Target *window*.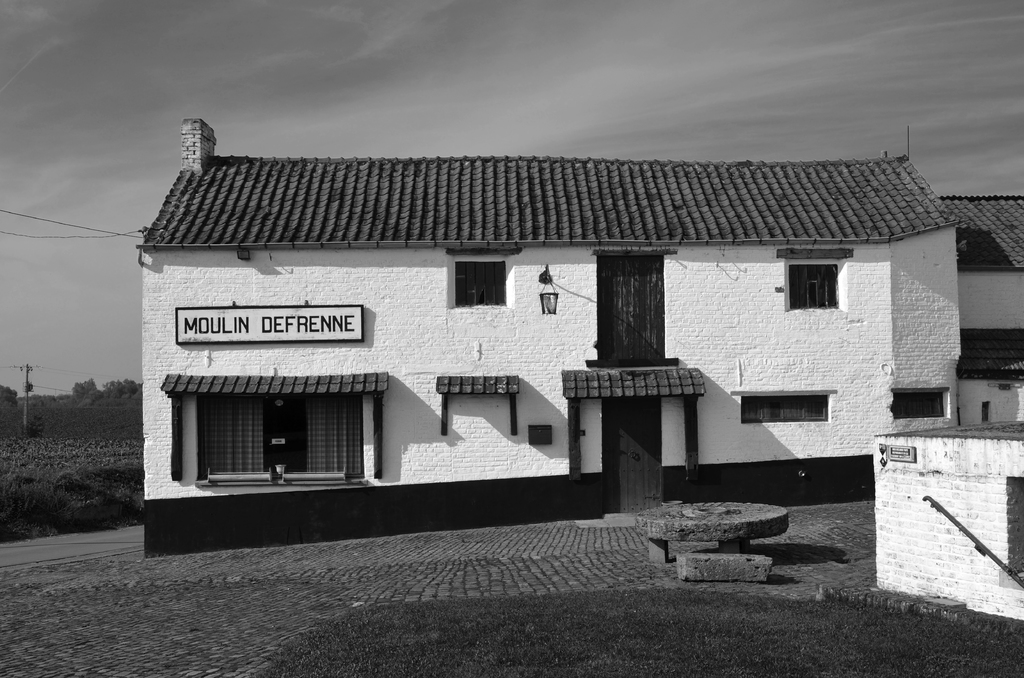
Target region: box(199, 392, 364, 485).
